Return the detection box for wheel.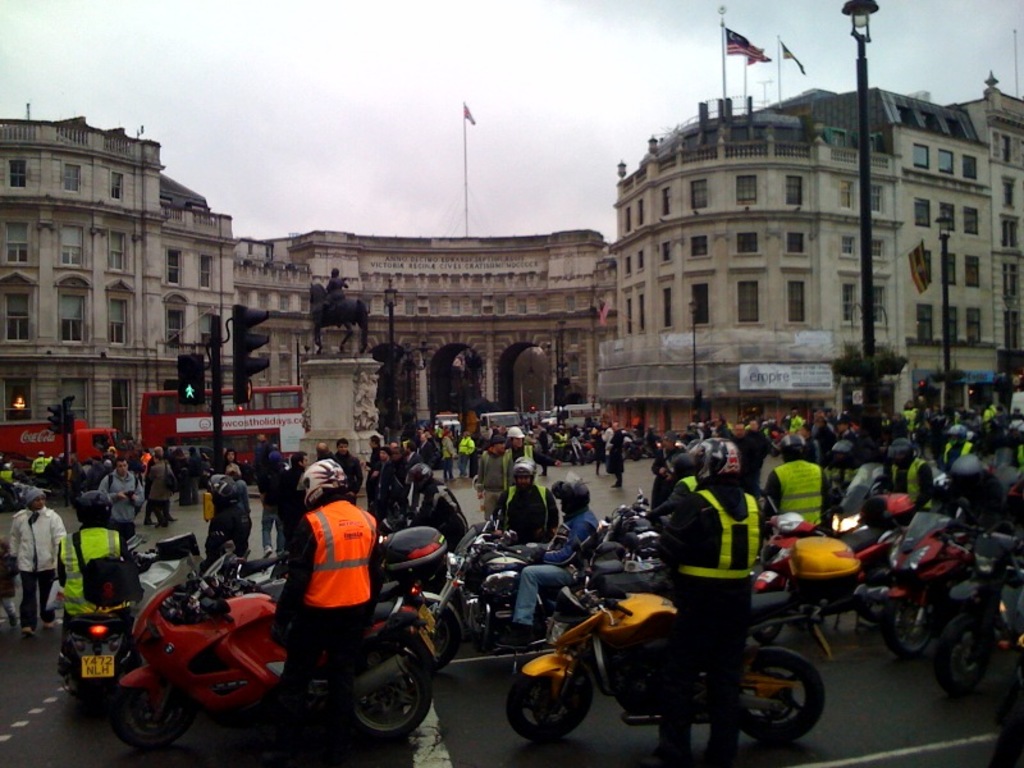
bbox=(731, 662, 822, 750).
